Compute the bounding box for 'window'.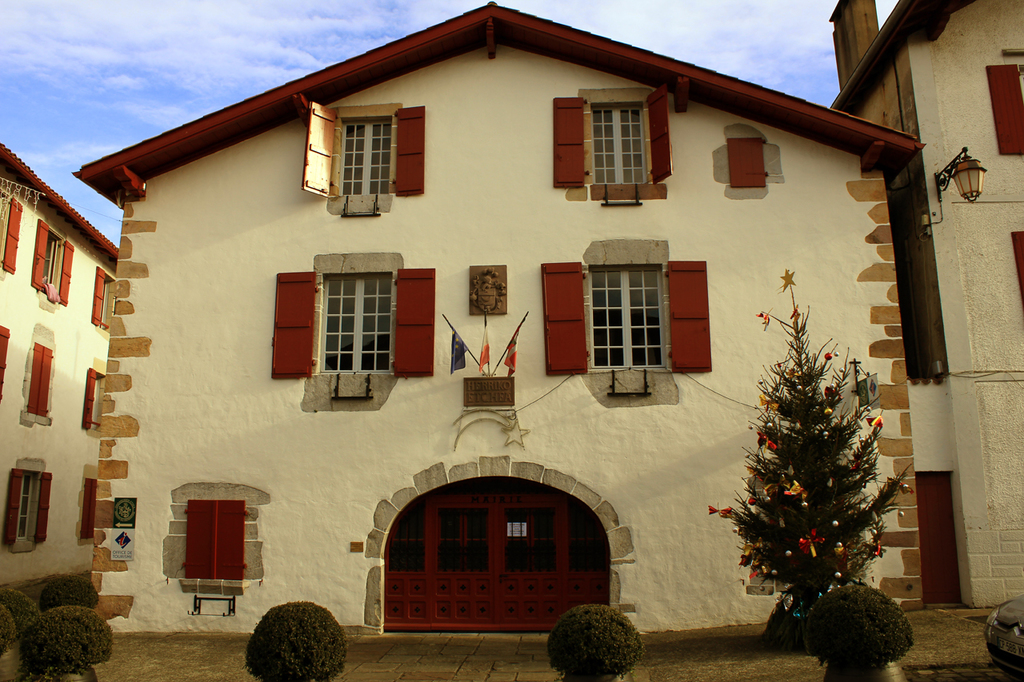
bbox(25, 218, 74, 304).
